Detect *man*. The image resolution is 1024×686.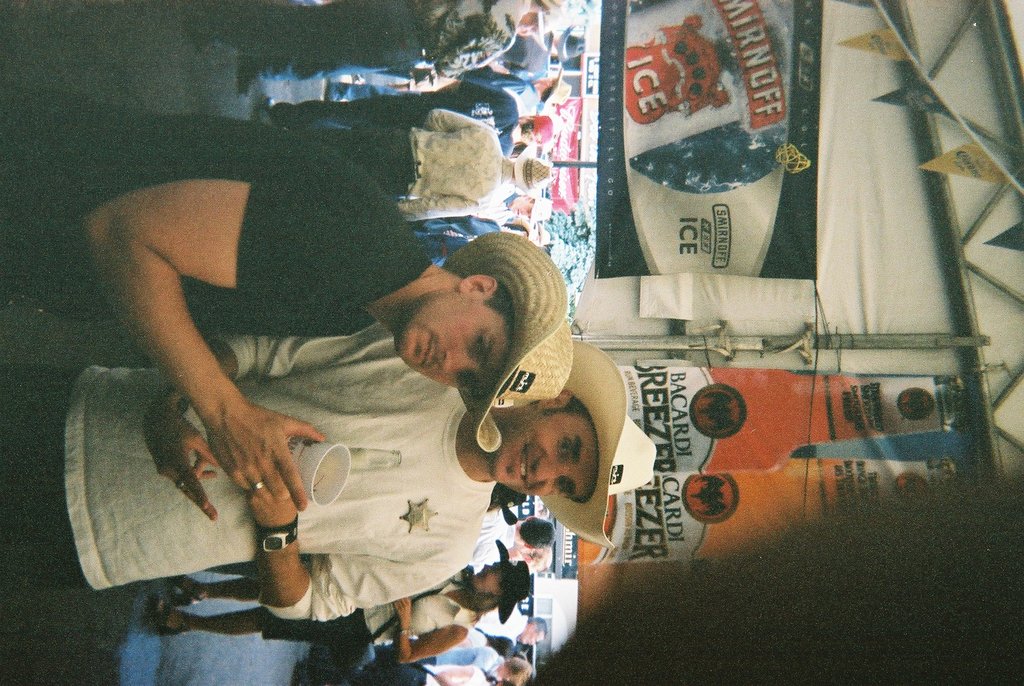
box=[292, 107, 552, 220].
